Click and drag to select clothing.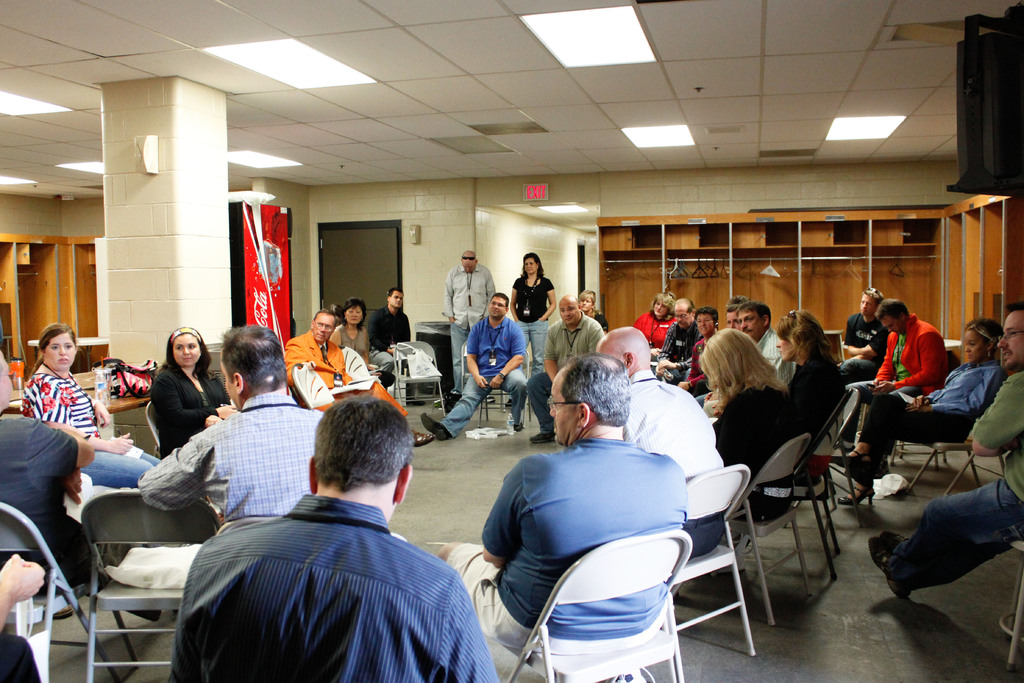
Selection: rect(591, 308, 607, 336).
